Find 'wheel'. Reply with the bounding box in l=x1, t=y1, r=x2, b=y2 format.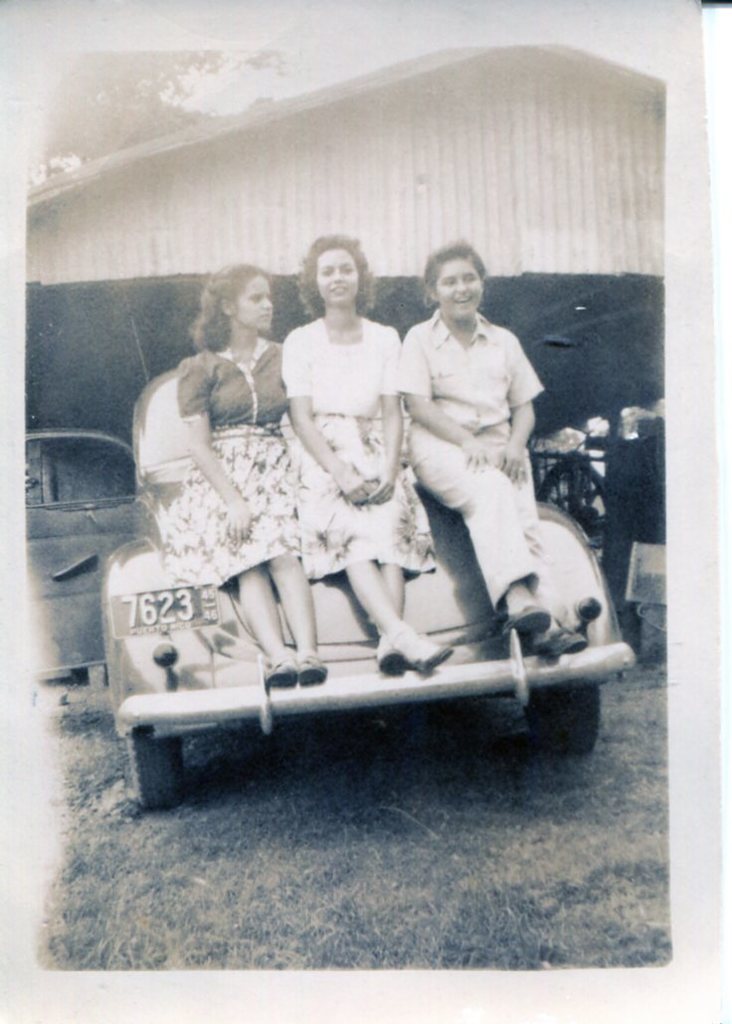
l=539, t=465, r=609, b=563.
